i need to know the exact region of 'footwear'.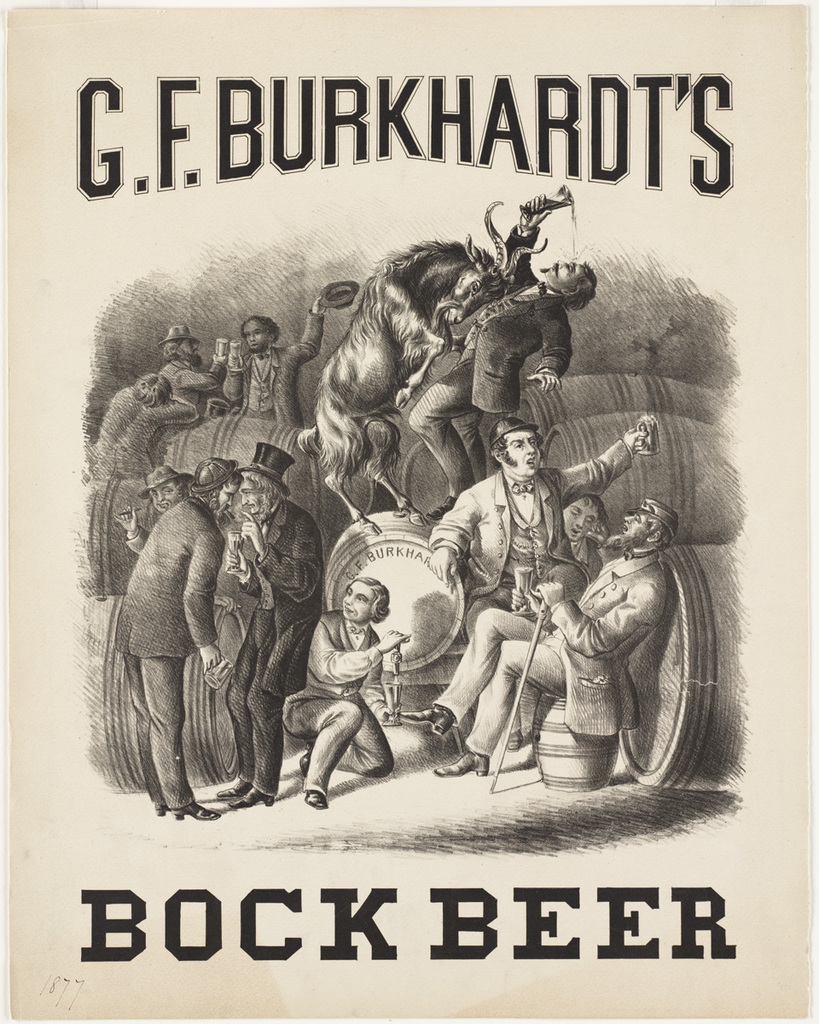
Region: Rect(393, 702, 454, 737).
